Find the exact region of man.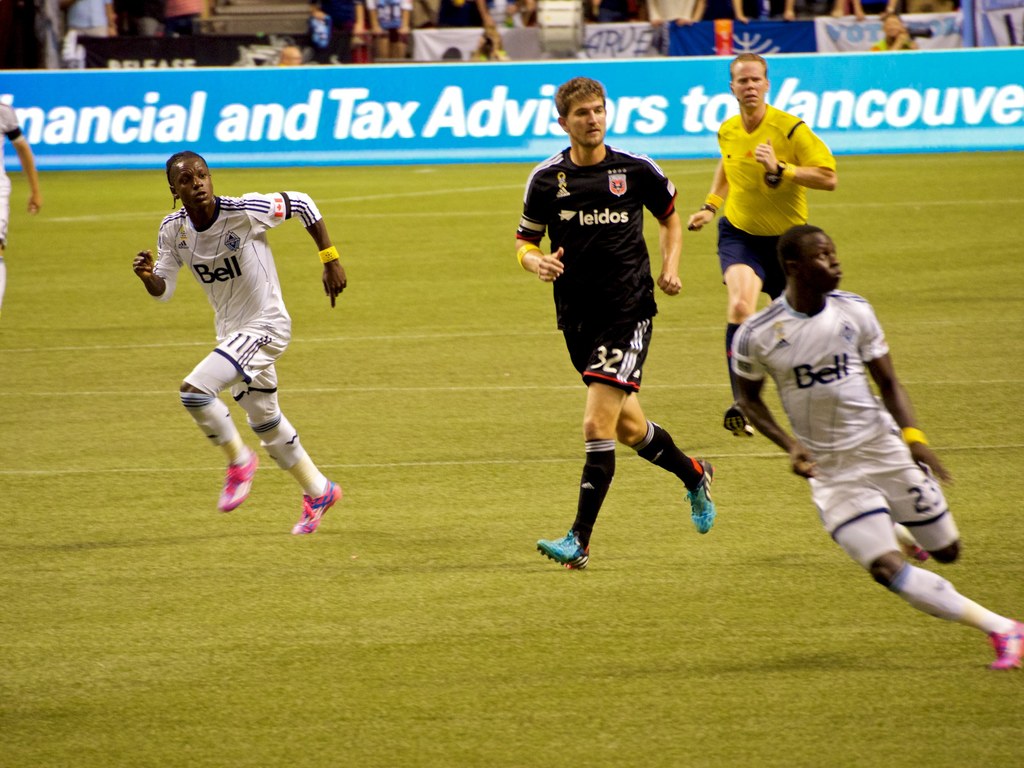
Exact region: region(0, 99, 42, 303).
